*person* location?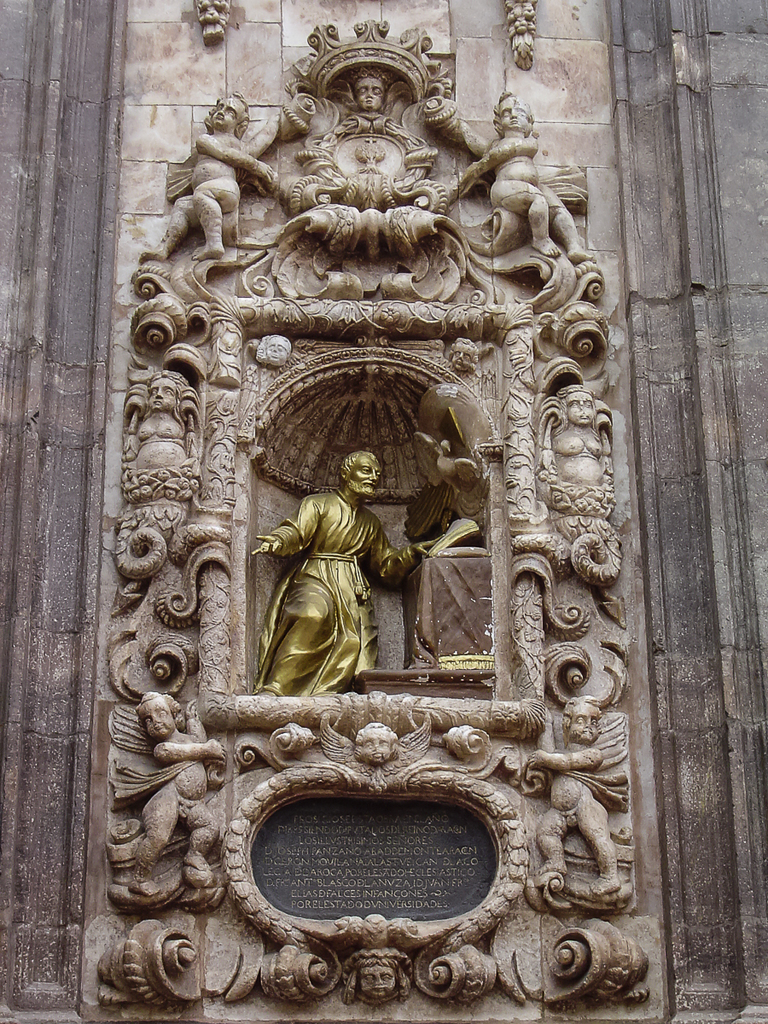
<bbox>451, 92, 591, 265</bbox>
